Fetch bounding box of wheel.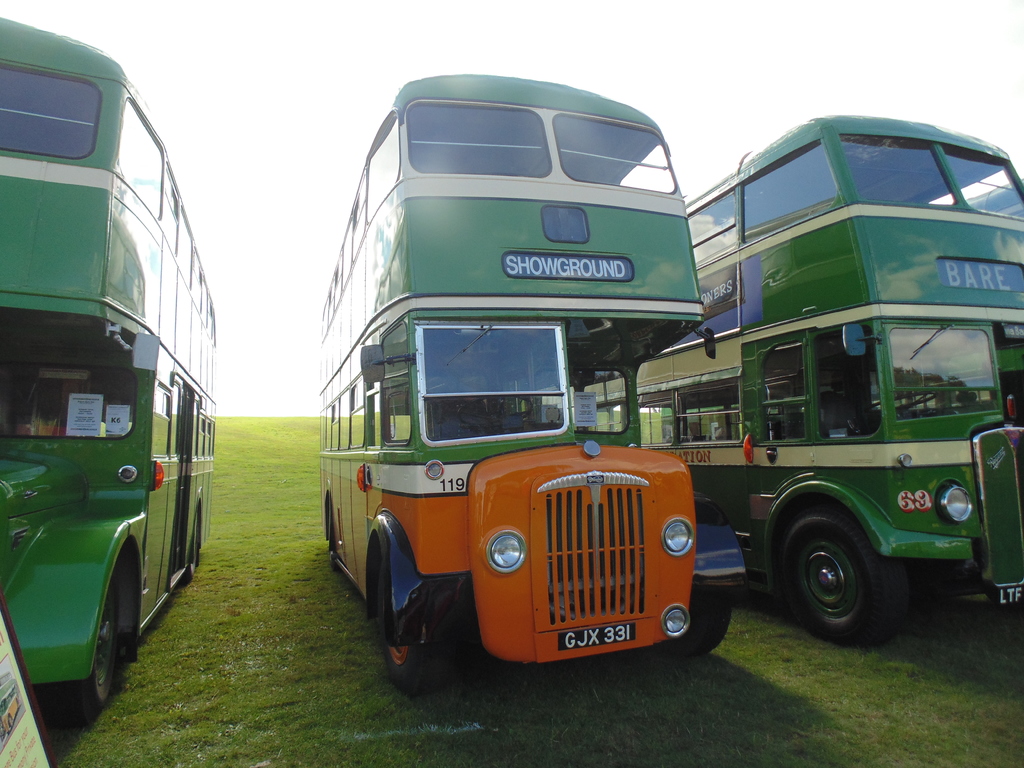
Bbox: 459:395:536:430.
